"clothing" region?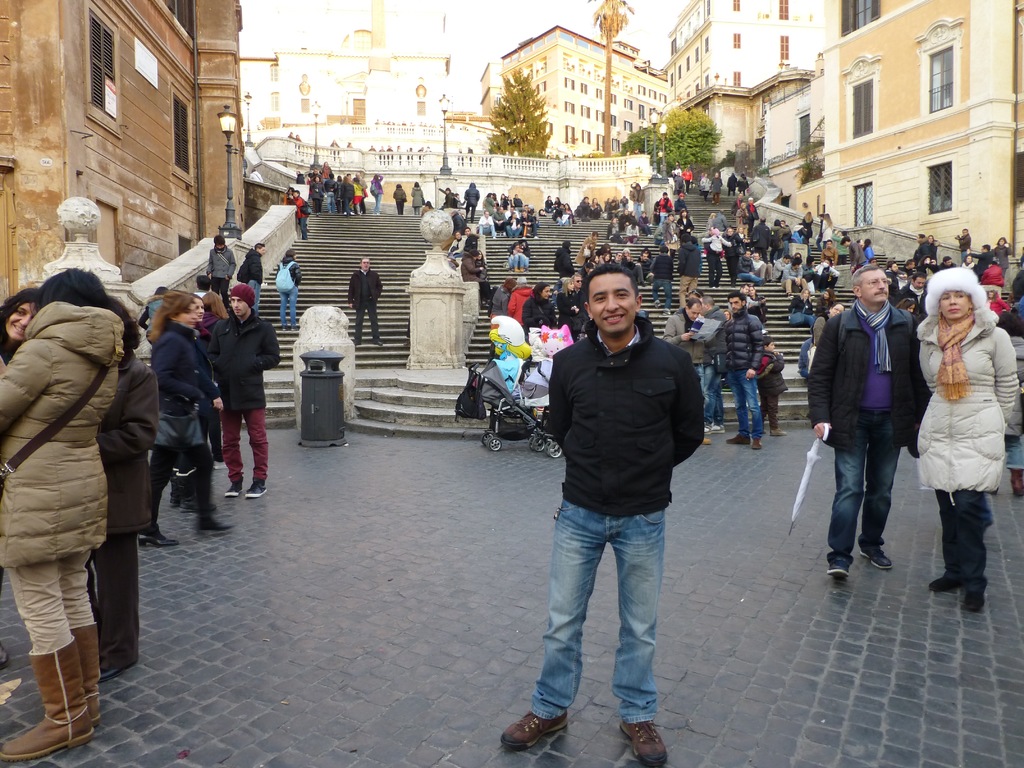
Rect(554, 292, 579, 337)
